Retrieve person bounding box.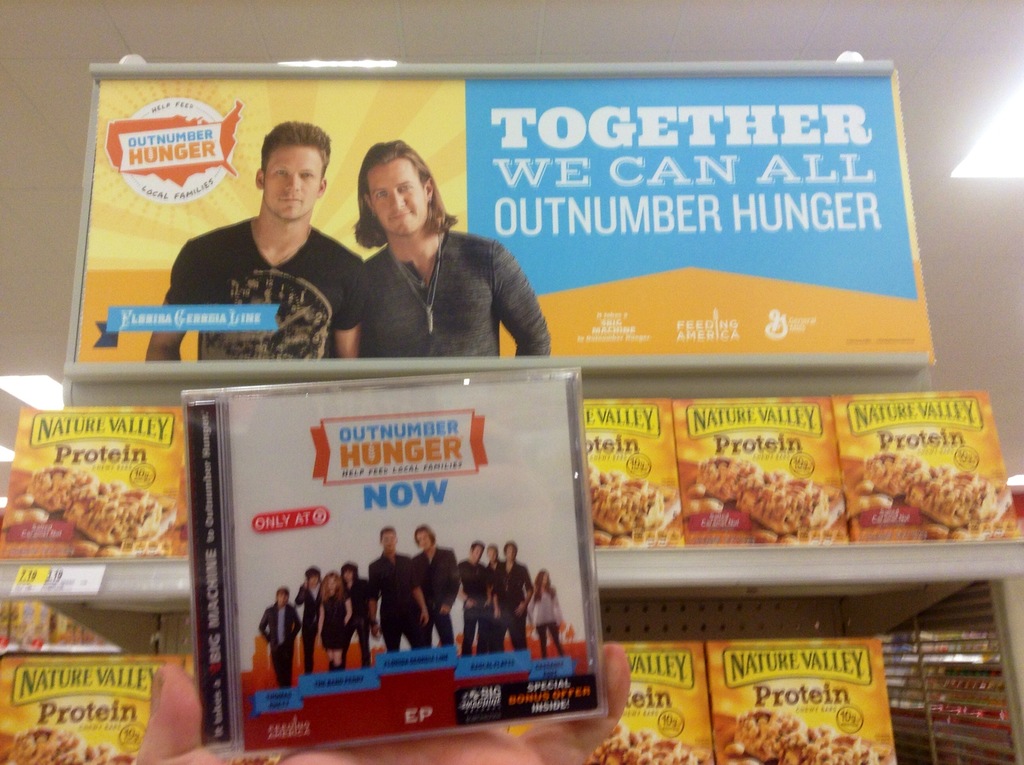
Bounding box: l=291, t=561, r=334, b=675.
